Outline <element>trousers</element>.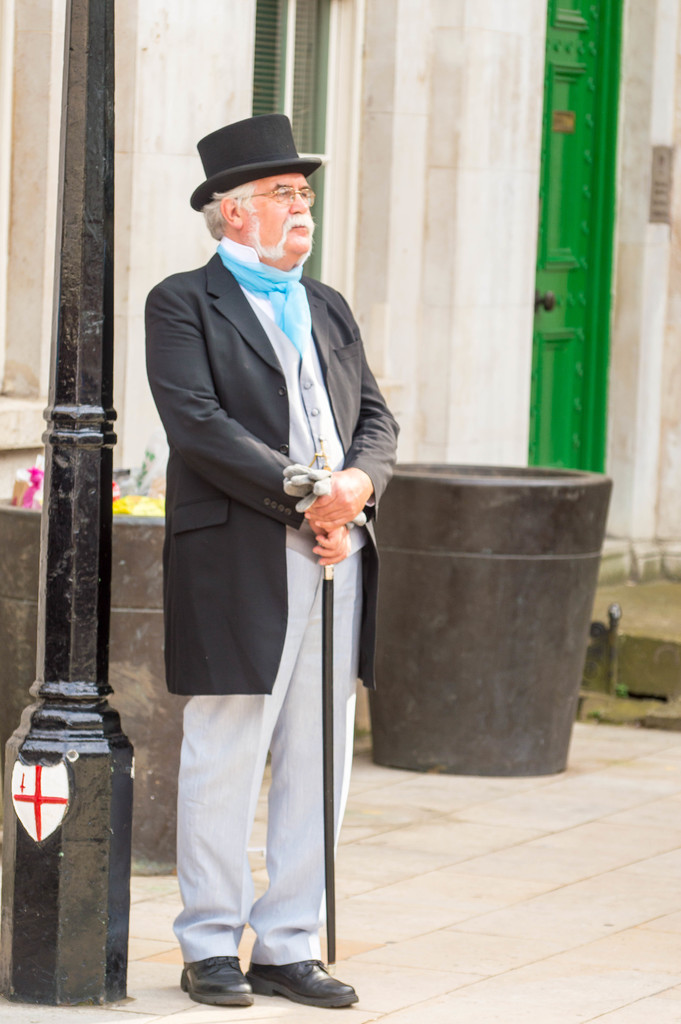
Outline: (185, 516, 370, 965).
